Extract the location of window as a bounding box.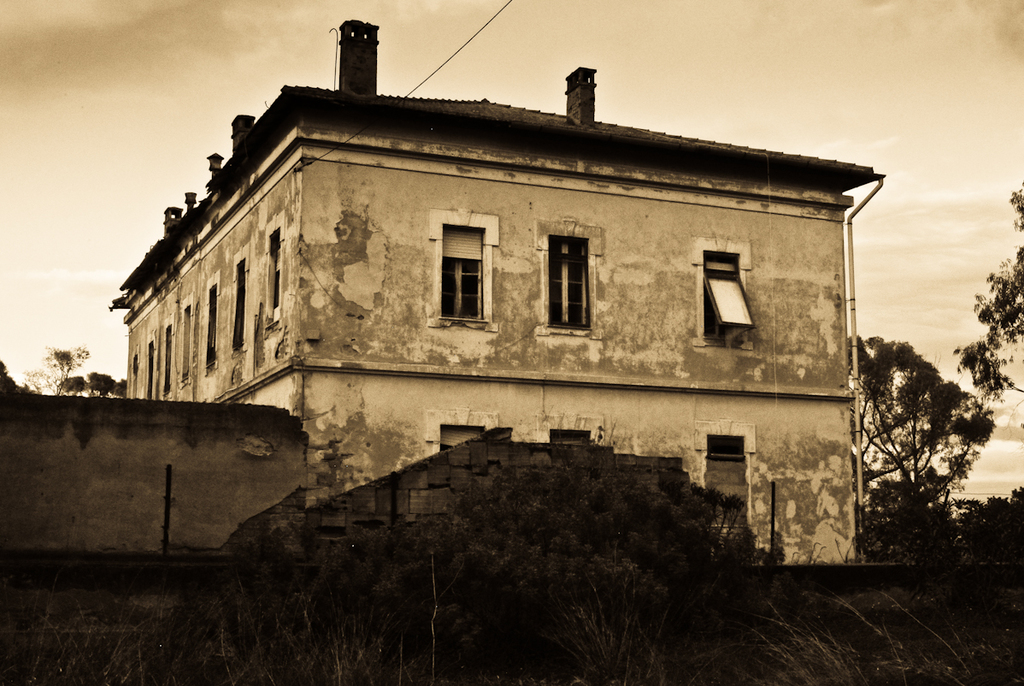
436,223,491,317.
